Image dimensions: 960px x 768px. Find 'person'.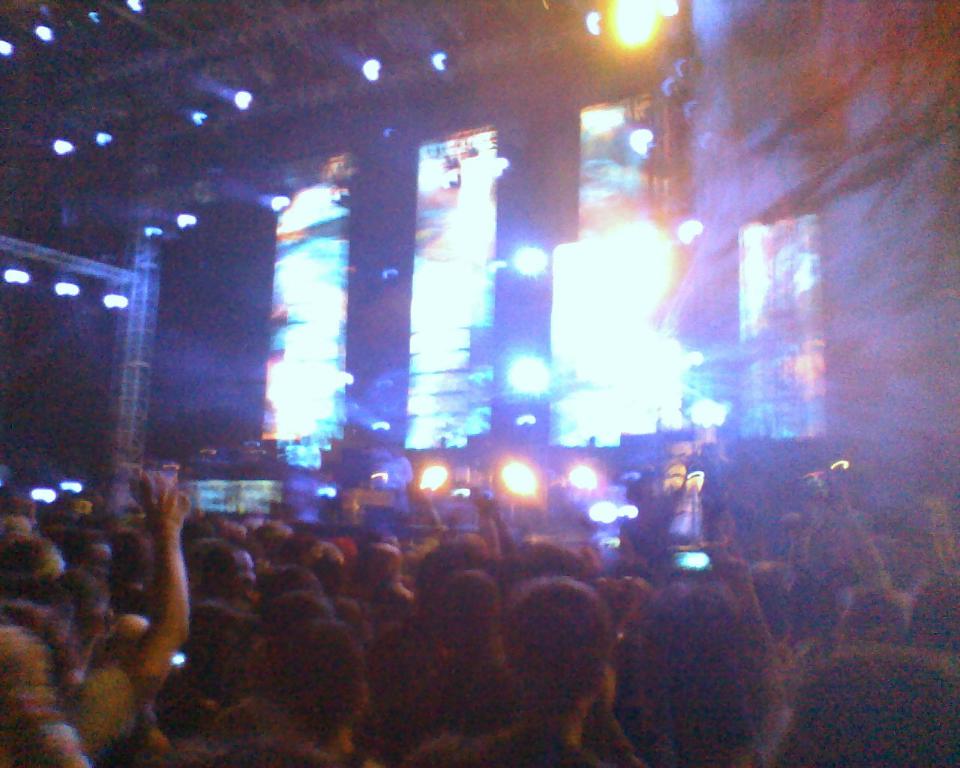
Rect(90, 590, 187, 736).
